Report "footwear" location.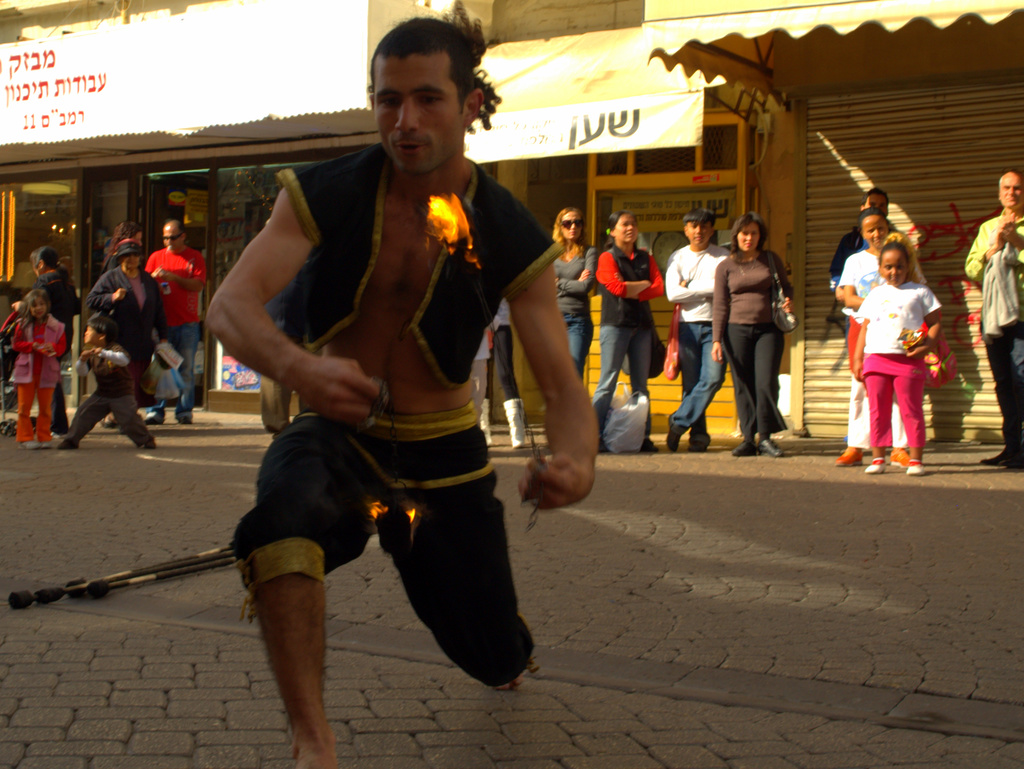
Report: crop(906, 458, 925, 477).
